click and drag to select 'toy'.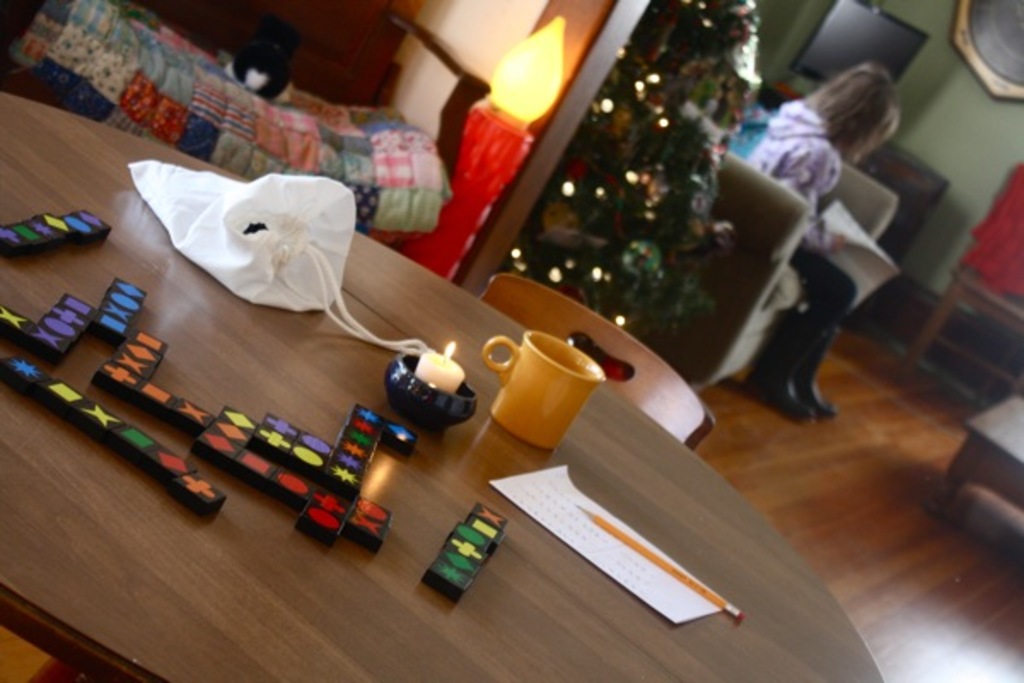
Selection: region(0, 208, 108, 263).
